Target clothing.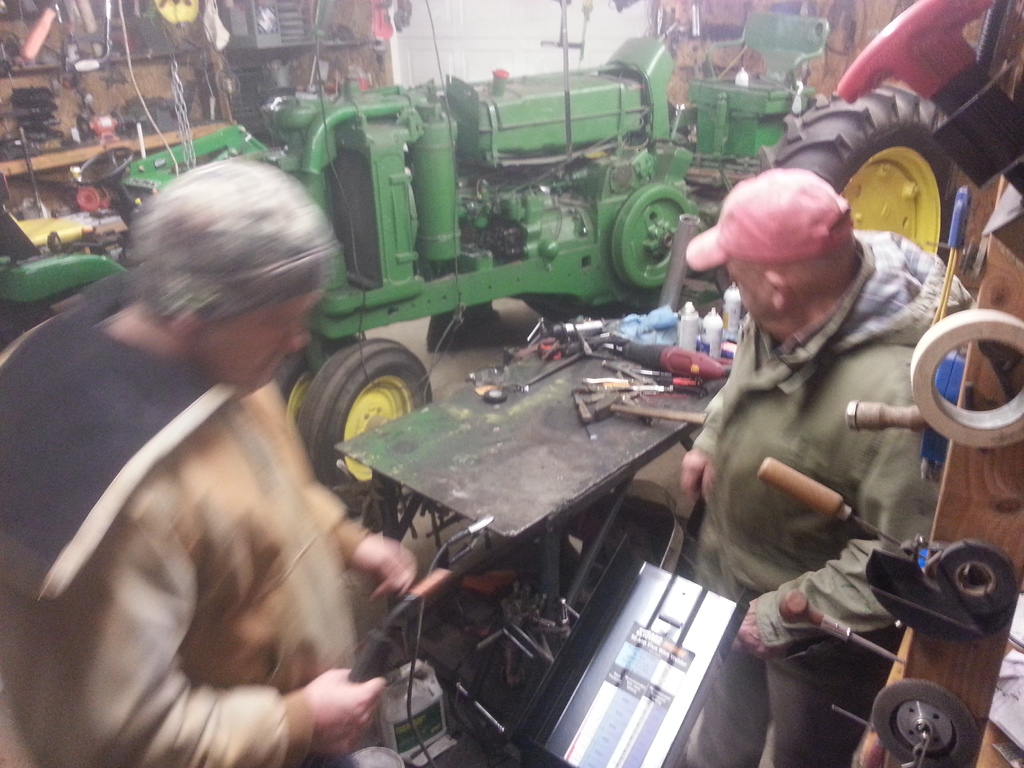
Target region: l=0, t=281, r=374, b=767.
